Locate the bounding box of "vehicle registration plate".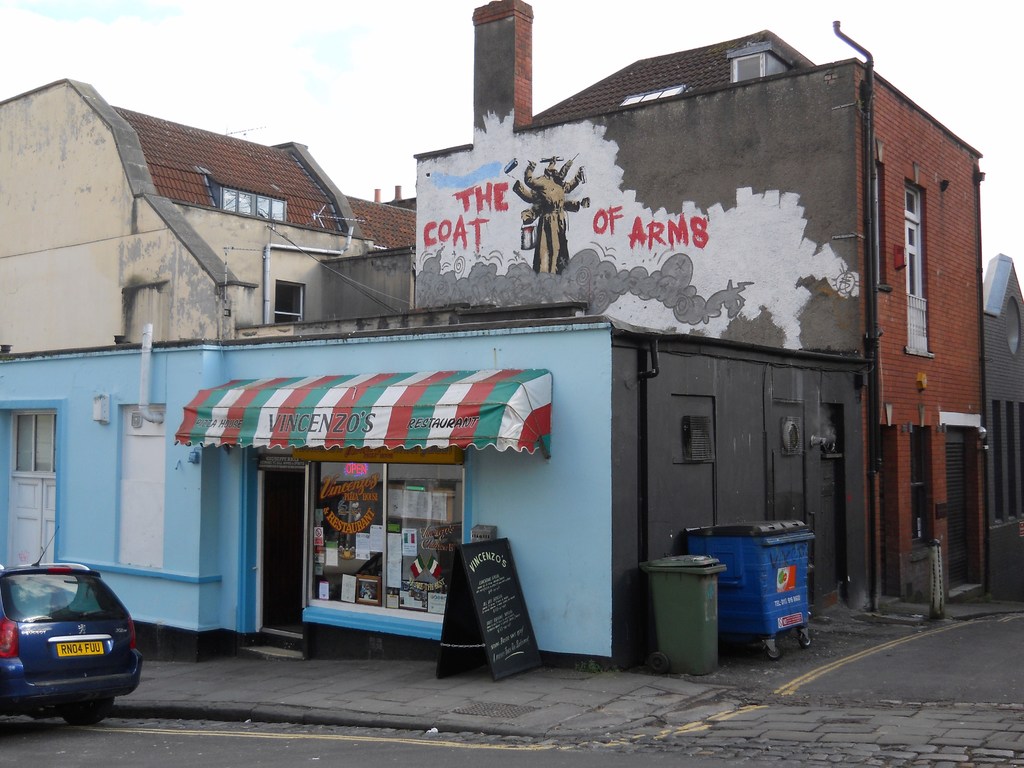
Bounding box: pyautogui.locateOnScreen(57, 636, 105, 657).
